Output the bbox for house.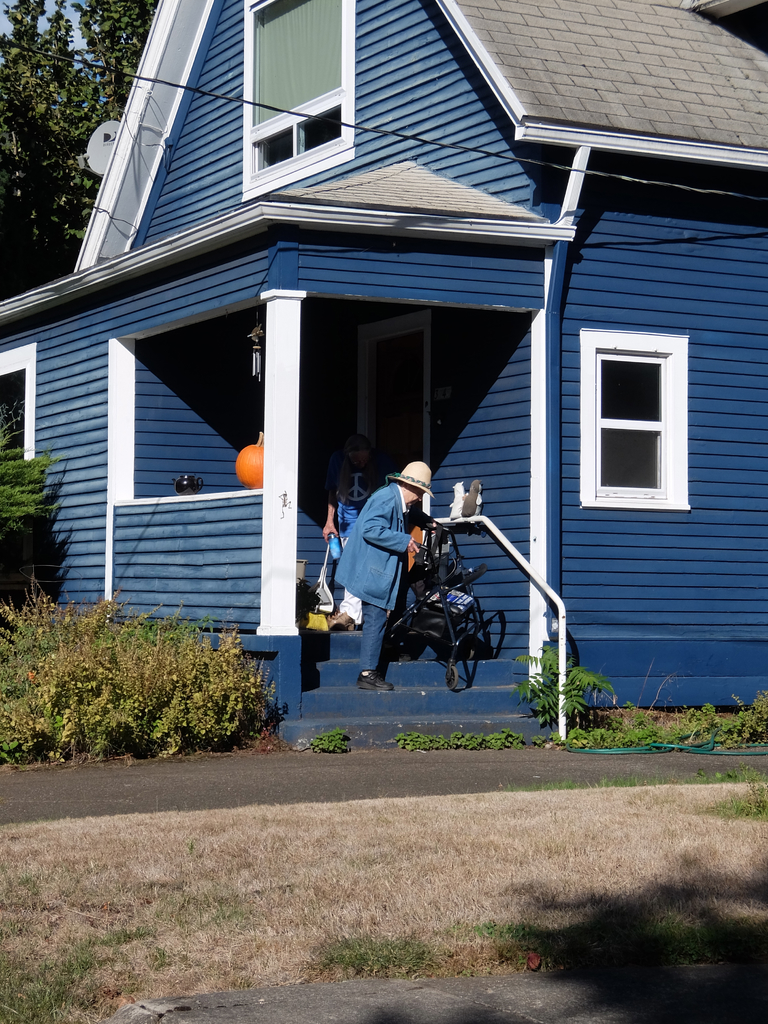
<region>0, 0, 767, 749</region>.
